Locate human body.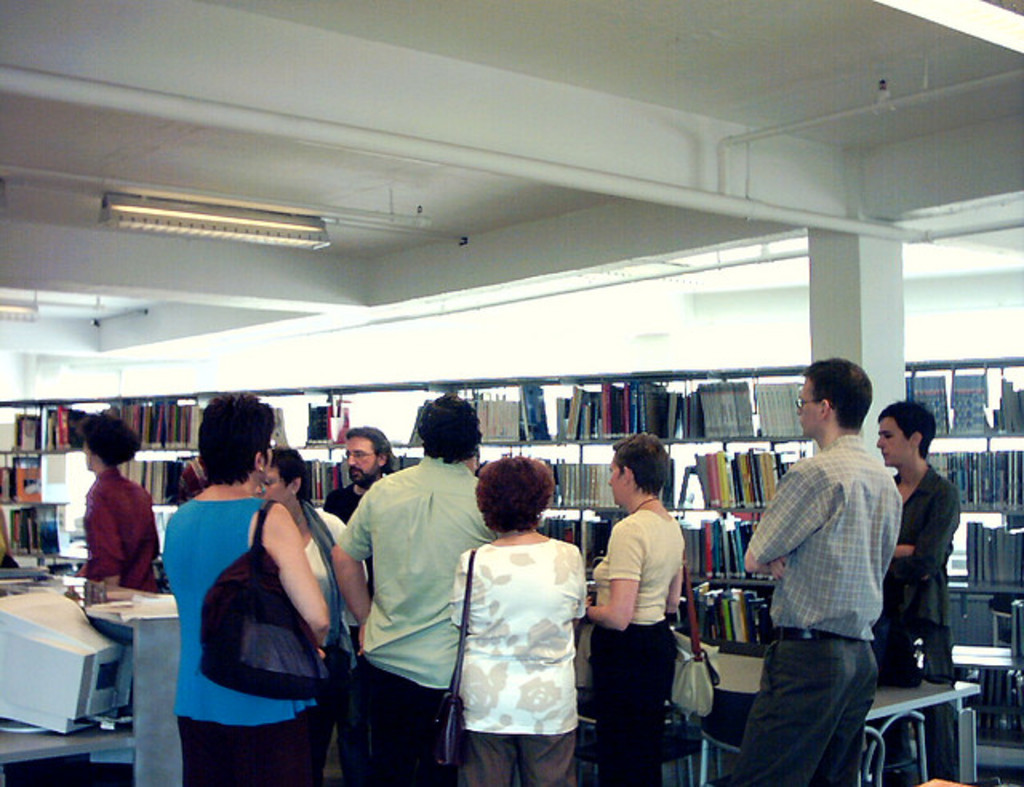
Bounding box: left=603, top=435, right=694, bottom=729.
